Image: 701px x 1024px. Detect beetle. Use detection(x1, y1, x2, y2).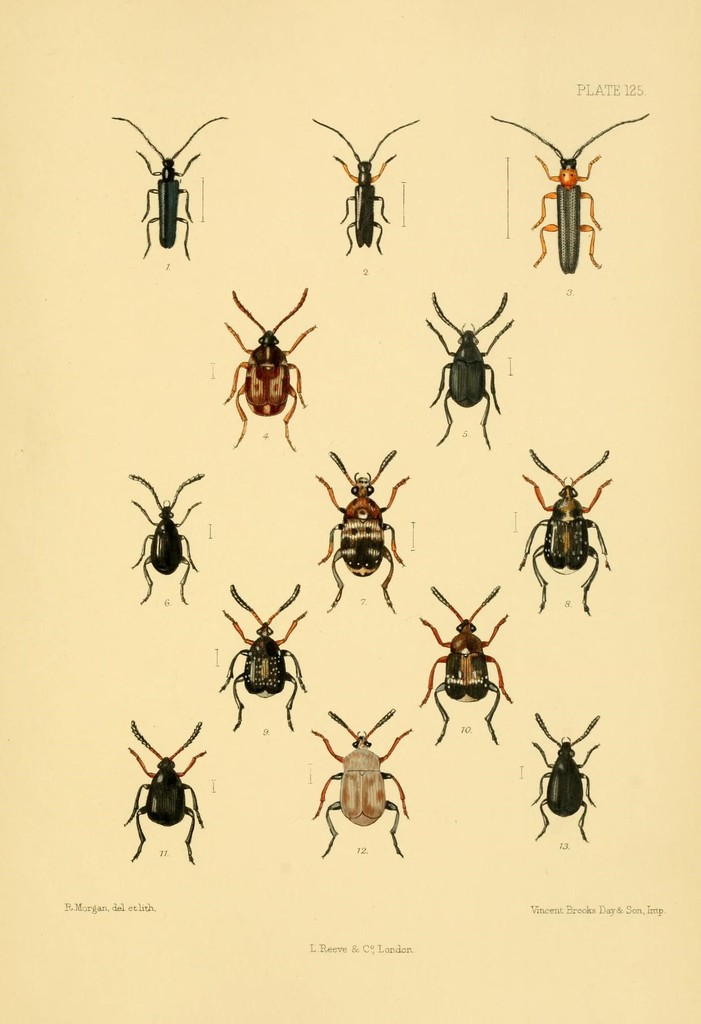
detection(416, 582, 512, 748).
